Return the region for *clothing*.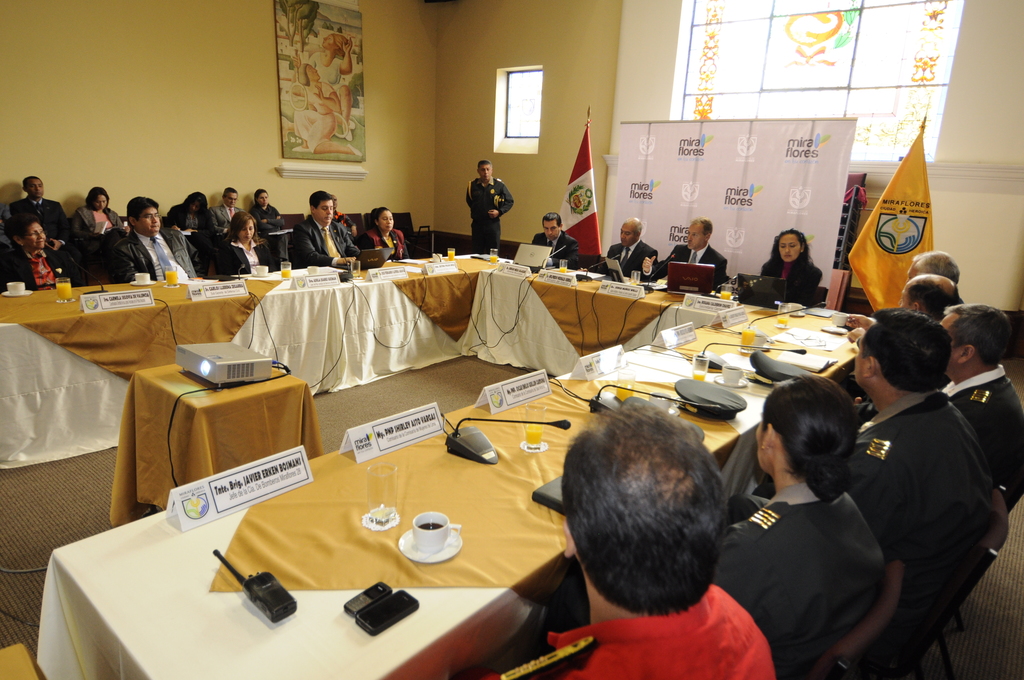
(166, 204, 207, 231).
